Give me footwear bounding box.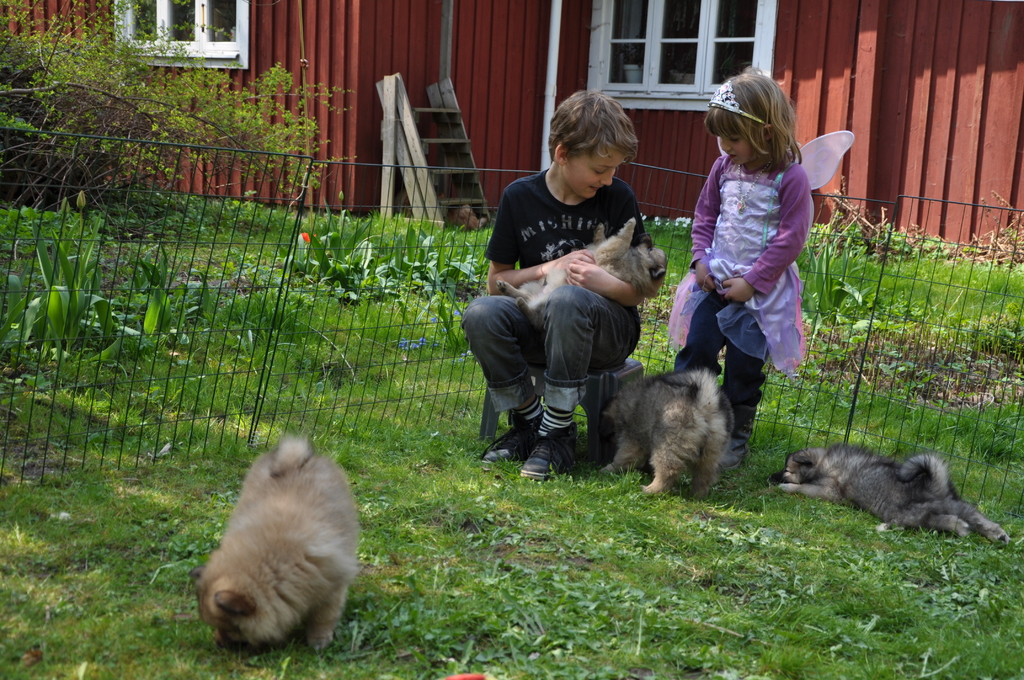
select_region(516, 430, 570, 485).
